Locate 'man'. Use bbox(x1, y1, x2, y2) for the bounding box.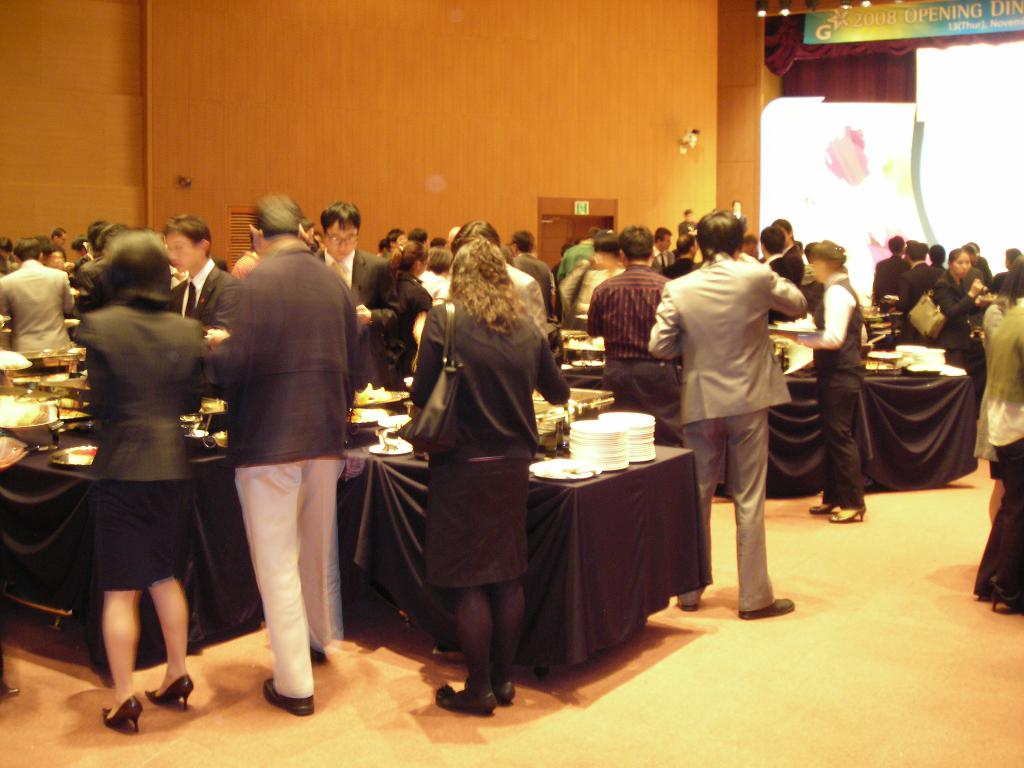
bbox(231, 226, 267, 281).
